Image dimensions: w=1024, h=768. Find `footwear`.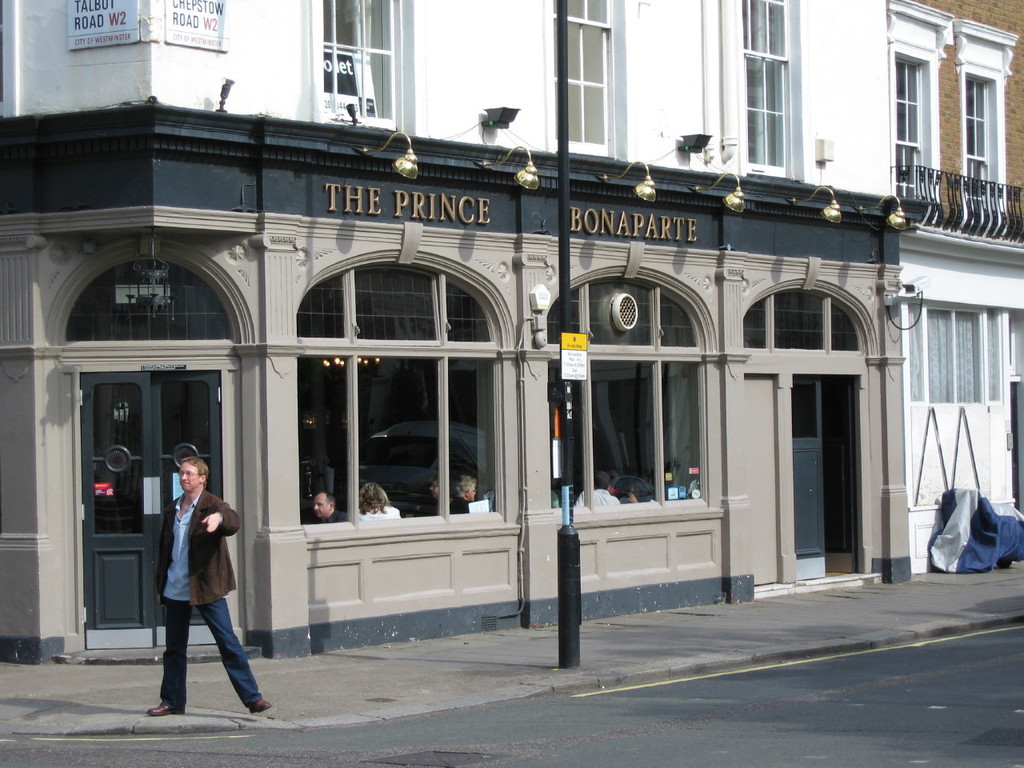
box(246, 698, 270, 714).
